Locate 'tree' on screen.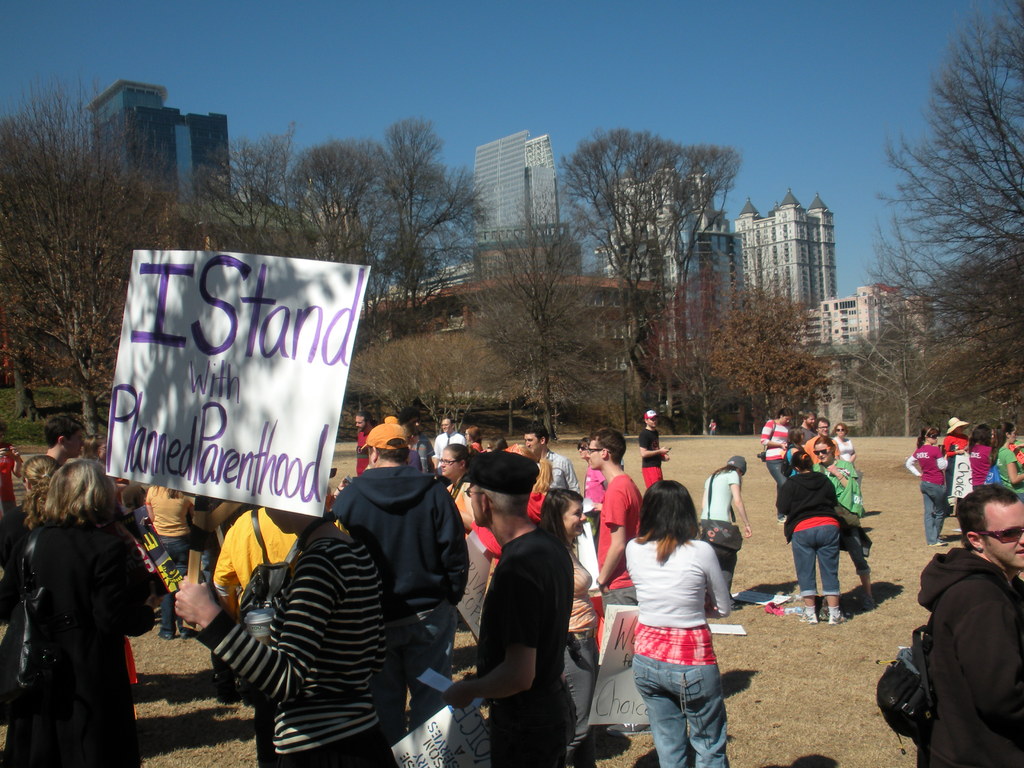
On screen at 707,276,848,437.
